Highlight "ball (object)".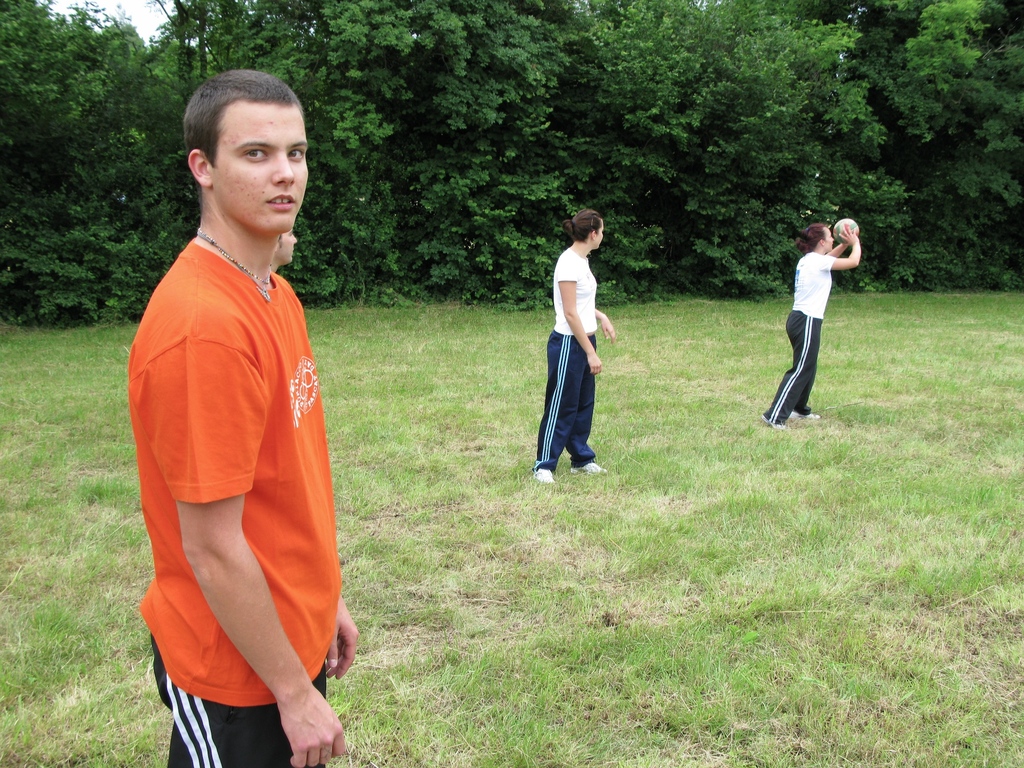
Highlighted region: x1=835 y1=218 x2=858 y2=248.
